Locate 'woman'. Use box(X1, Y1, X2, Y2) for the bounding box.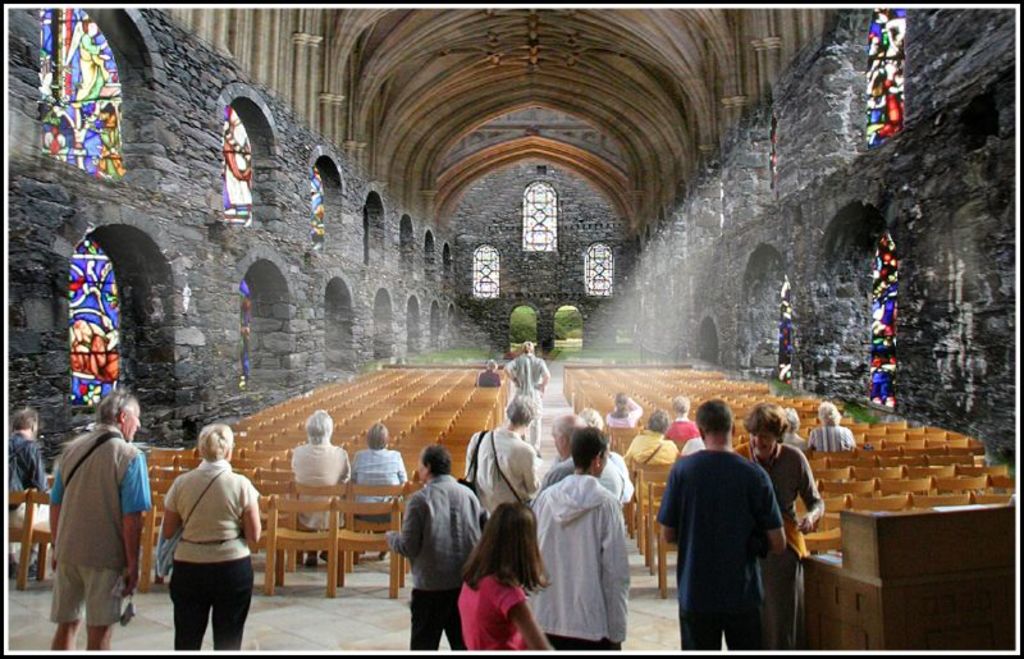
box(736, 406, 827, 646).
